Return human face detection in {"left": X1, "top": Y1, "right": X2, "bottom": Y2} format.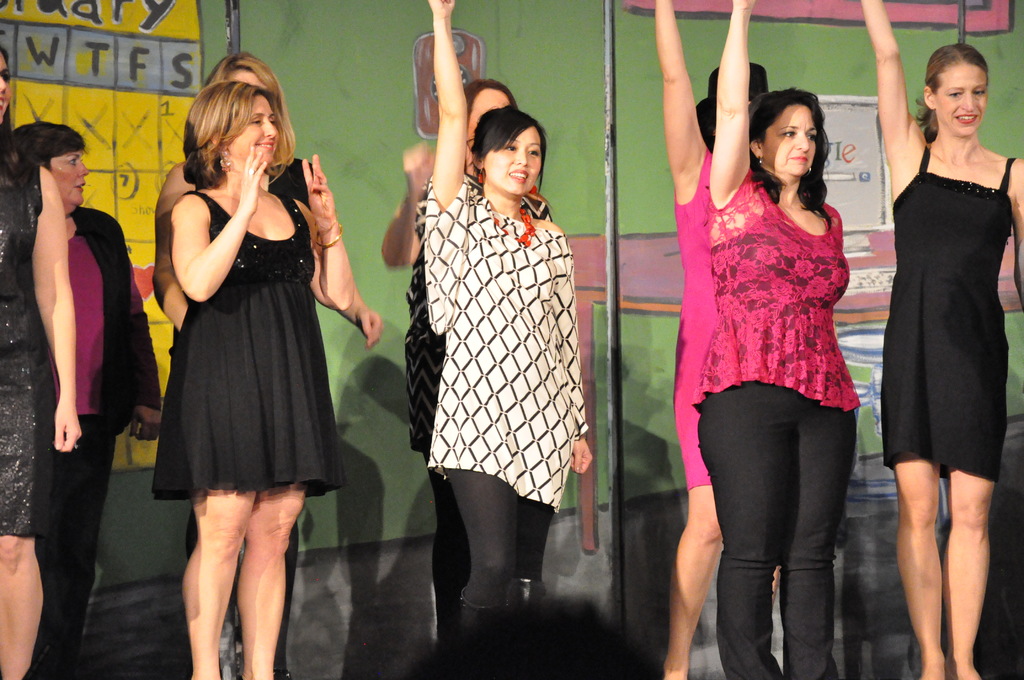
{"left": 227, "top": 92, "right": 275, "bottom": 165}.
